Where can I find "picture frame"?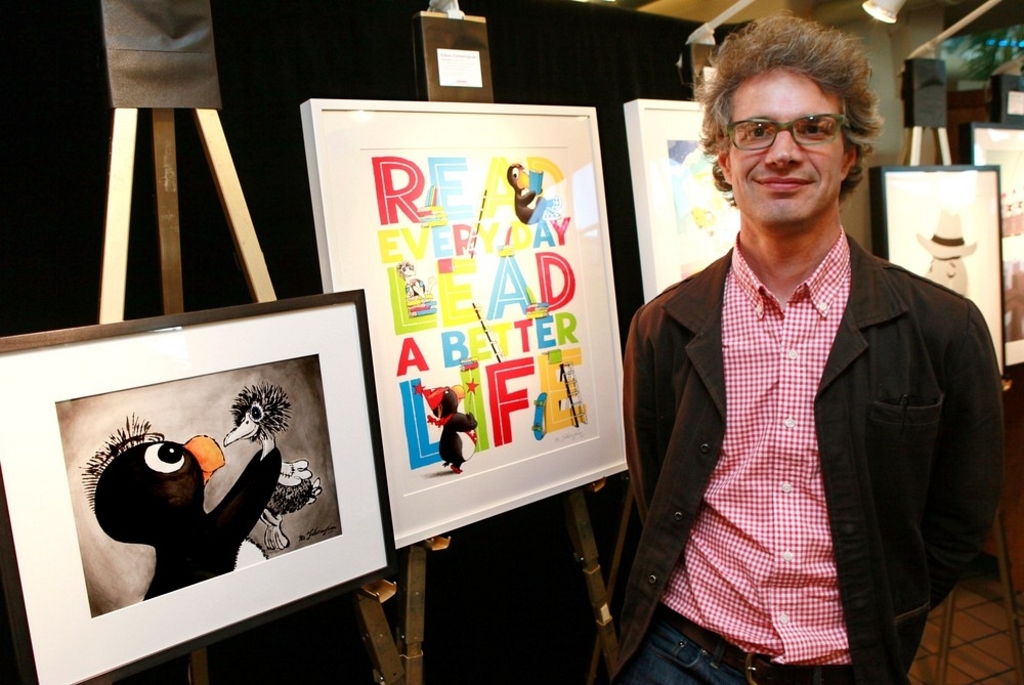
You can find it at bbox=[15, 324, 366, 647].
